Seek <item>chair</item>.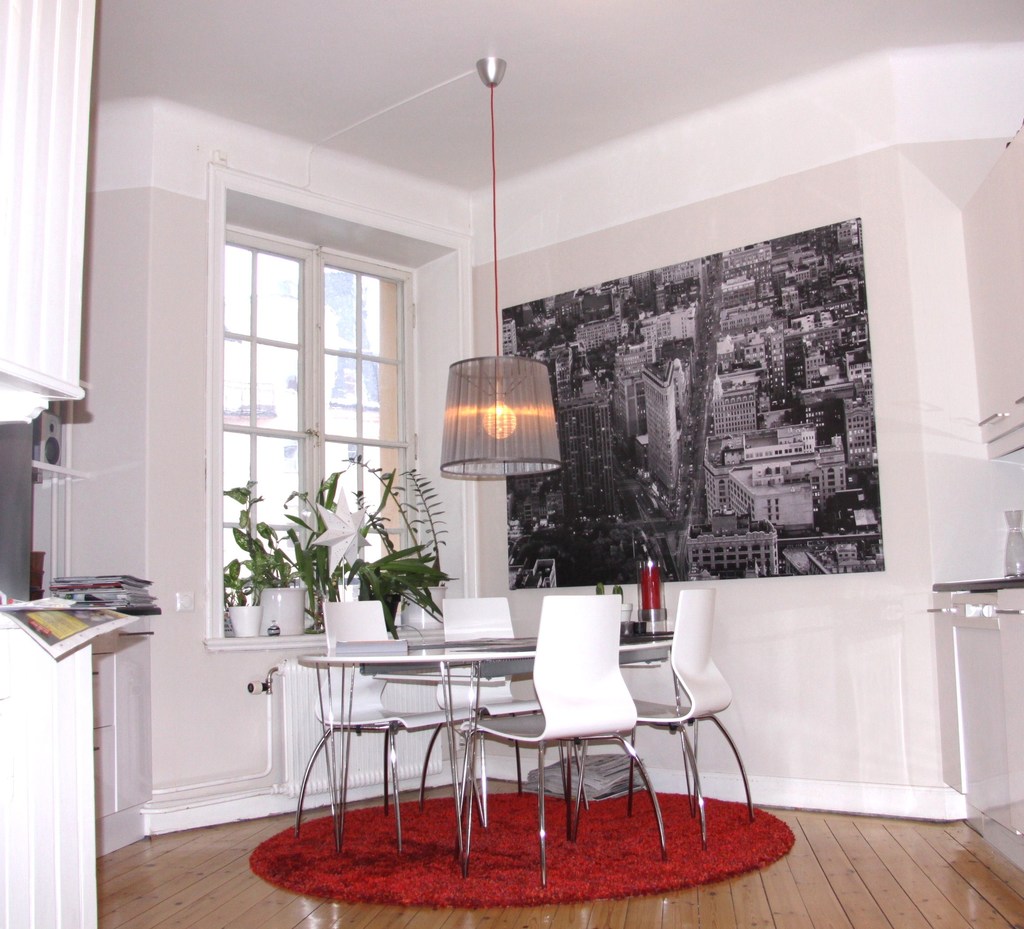
300/591/468/835.
